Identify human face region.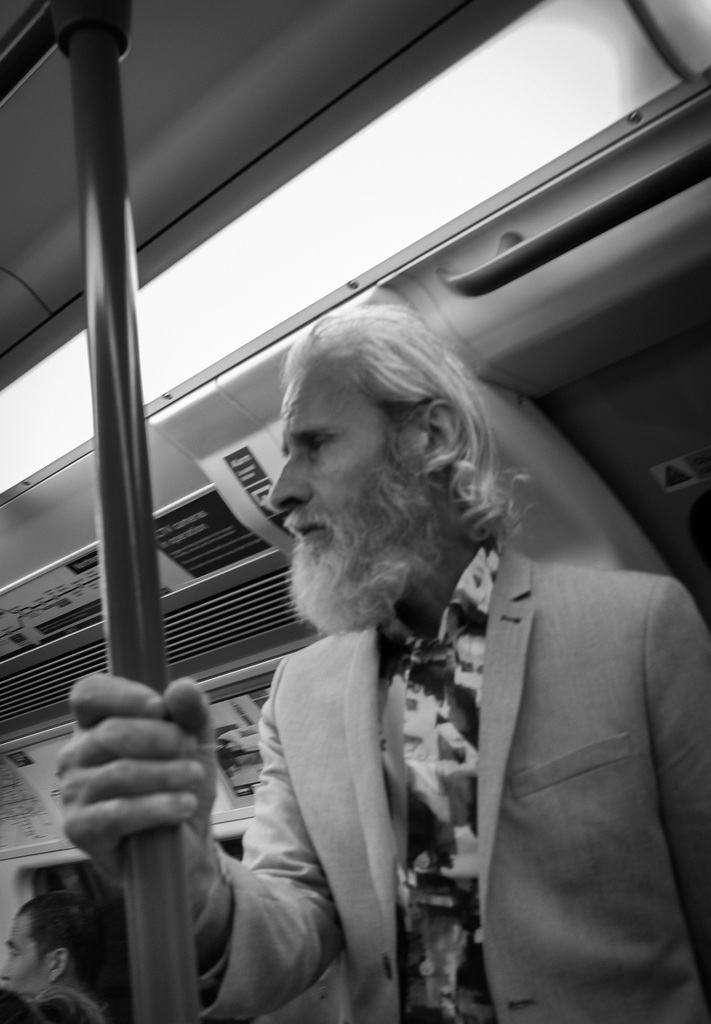
Region: BBox(273, 356, 430, 580).
